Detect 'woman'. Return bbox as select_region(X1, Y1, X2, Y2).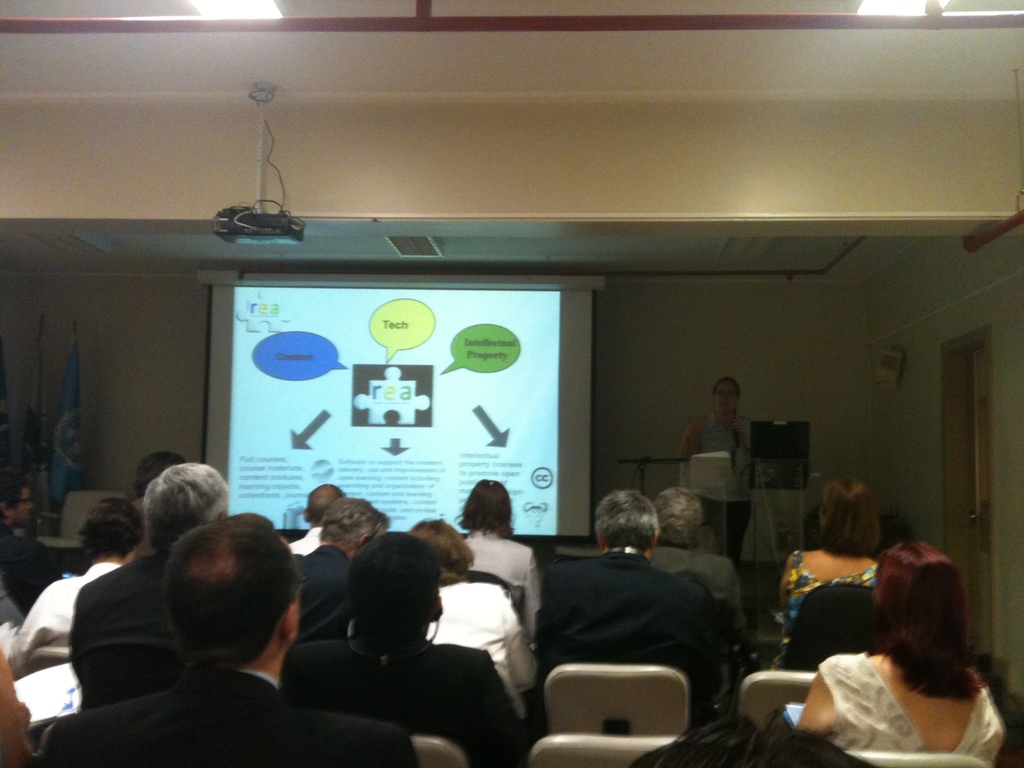
select_region(427, 520, 535, 712).
